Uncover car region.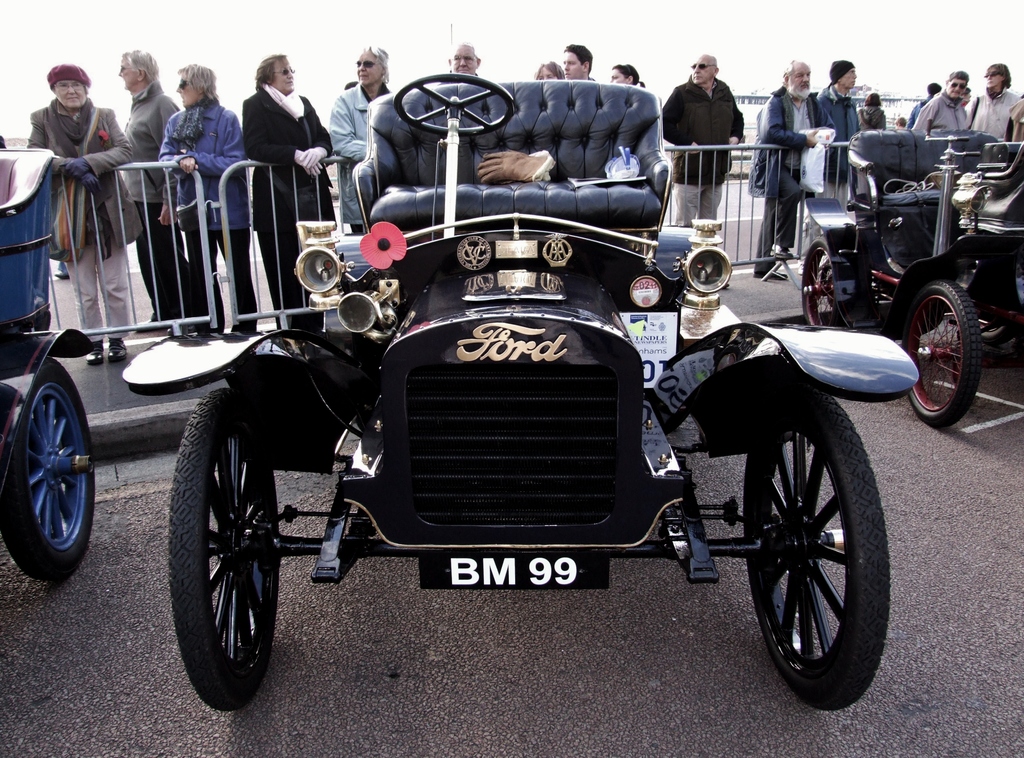
Uncovered: [797, 129, 1023, 426].
